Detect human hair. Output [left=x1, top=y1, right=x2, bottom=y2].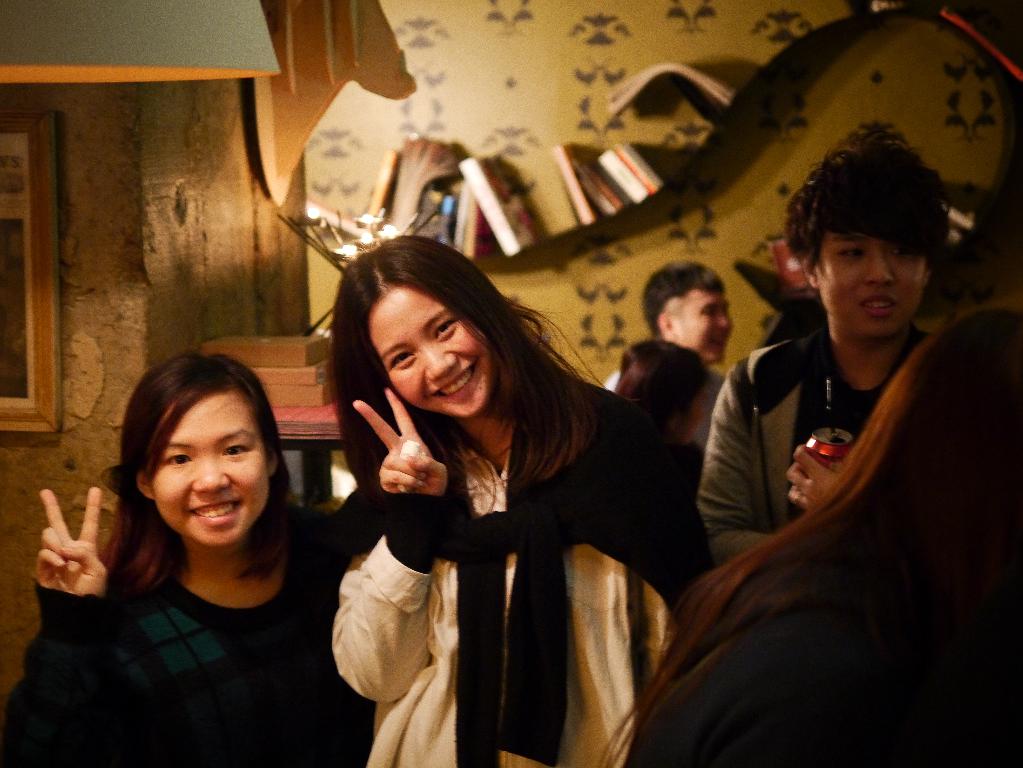
[left=596, top=310, right=1022, bottom=767].
